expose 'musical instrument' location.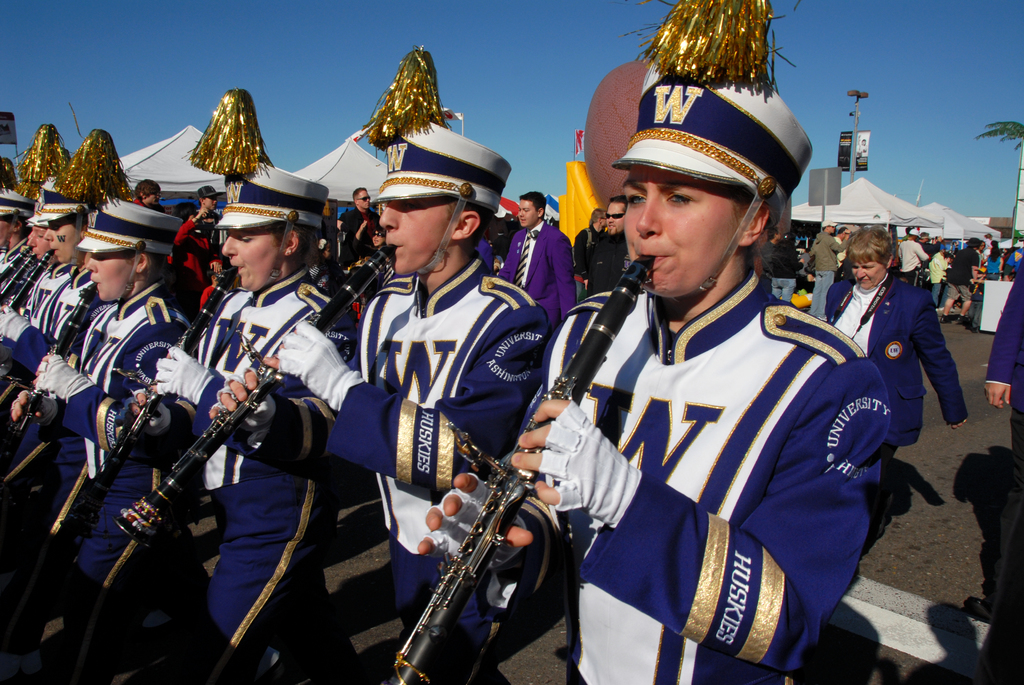
Exposed at detection(1, 248, 24, 280).
